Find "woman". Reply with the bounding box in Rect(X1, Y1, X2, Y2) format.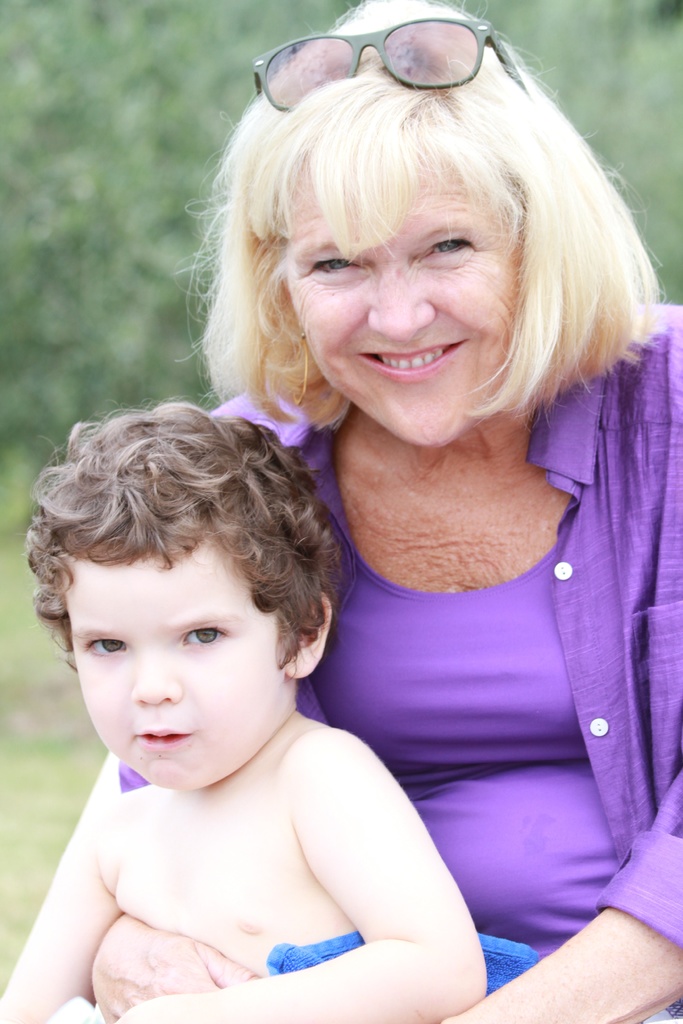
Rect(0, 0, 682, 1023).
